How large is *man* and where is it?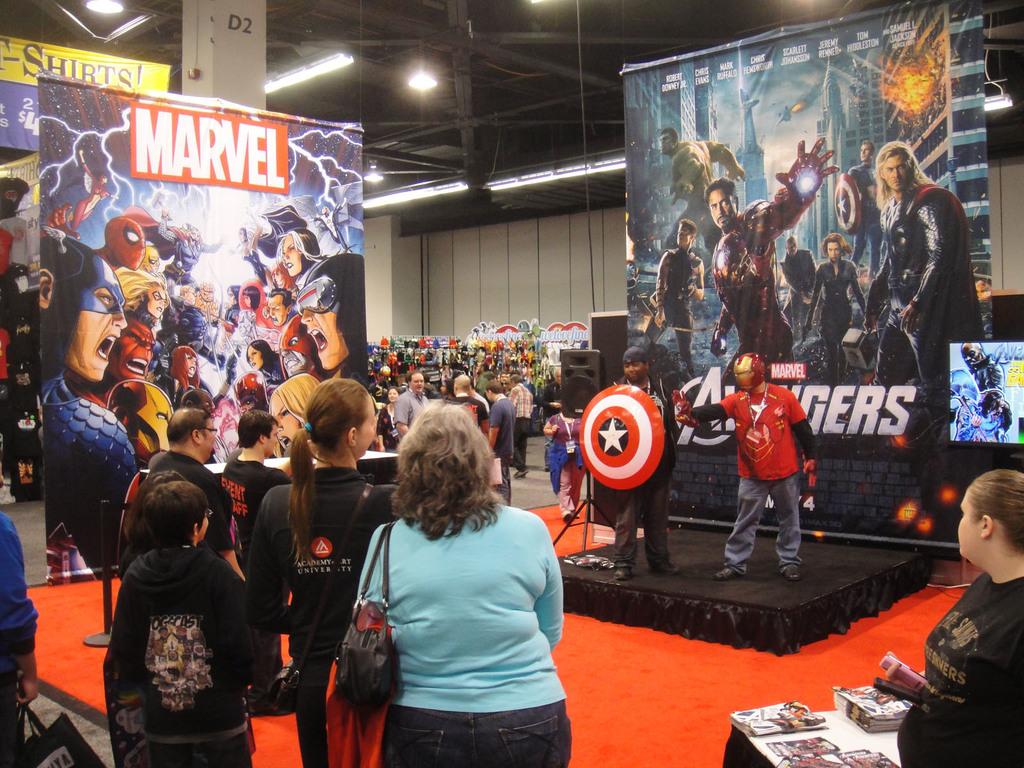
Bounding box: select_region(297, 254, 366, 372).
